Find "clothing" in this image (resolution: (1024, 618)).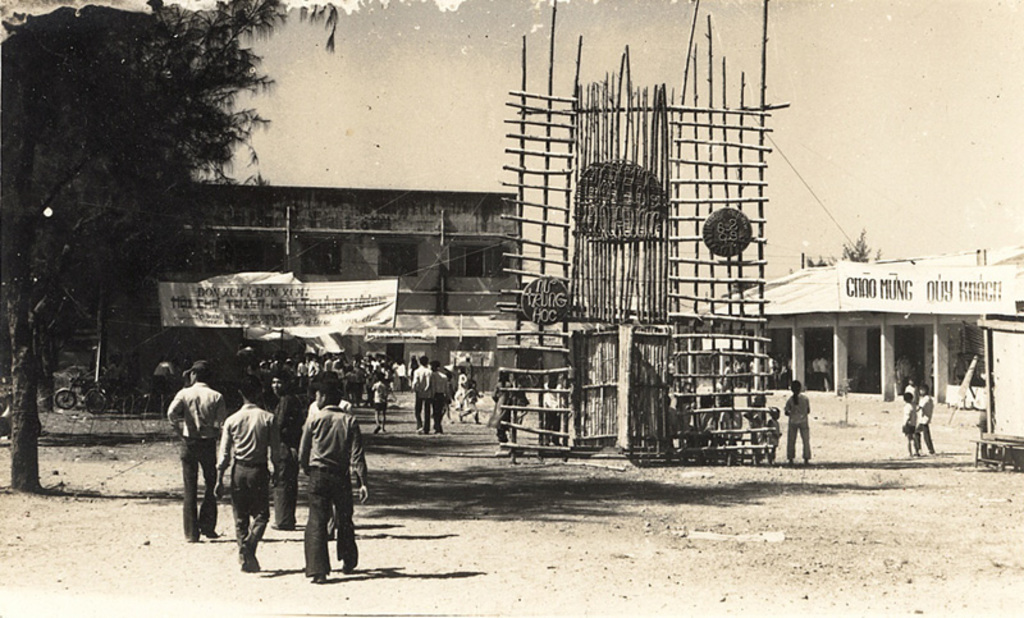
(893,356,913,399).
